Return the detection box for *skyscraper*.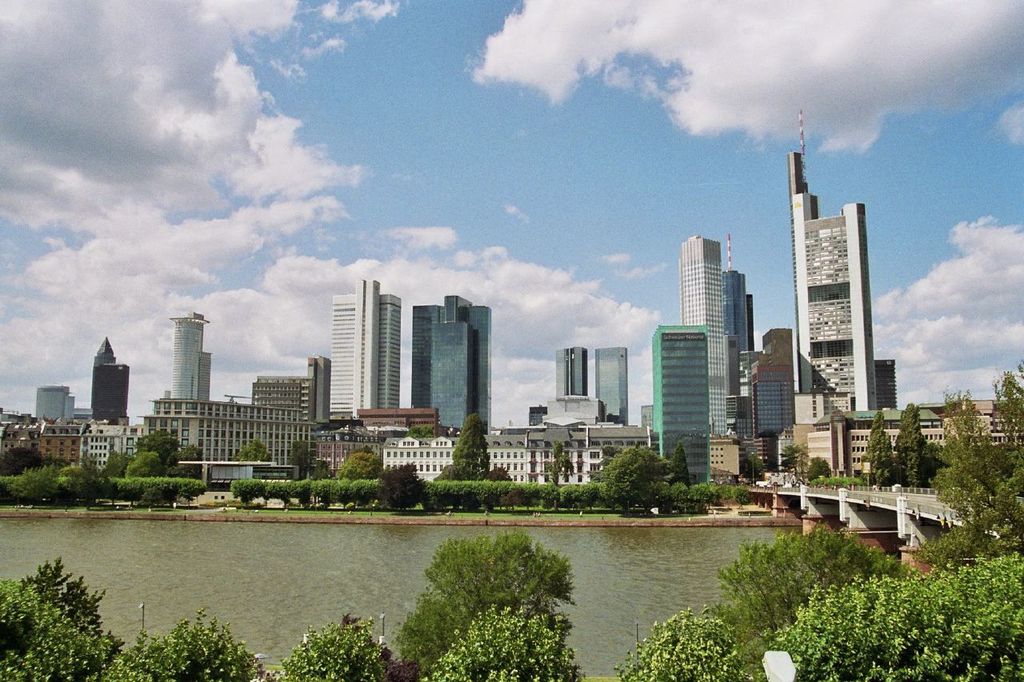
box=[681, 232, 730, 430].
